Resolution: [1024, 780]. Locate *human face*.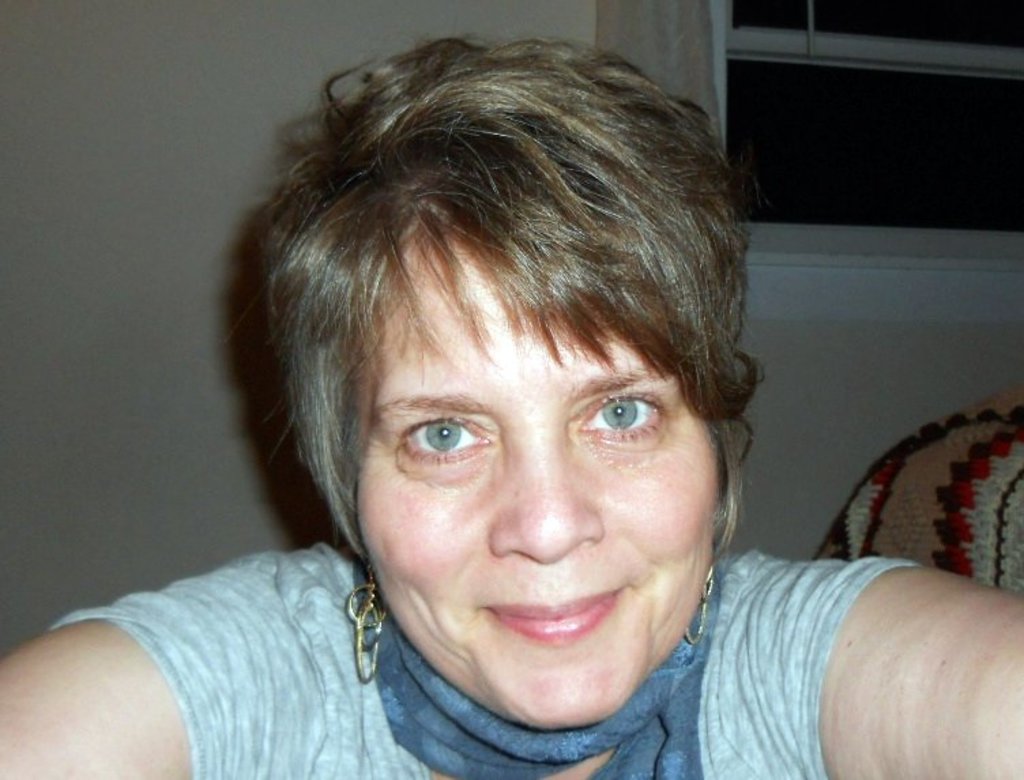
rect(350, 237, 712, 728).
